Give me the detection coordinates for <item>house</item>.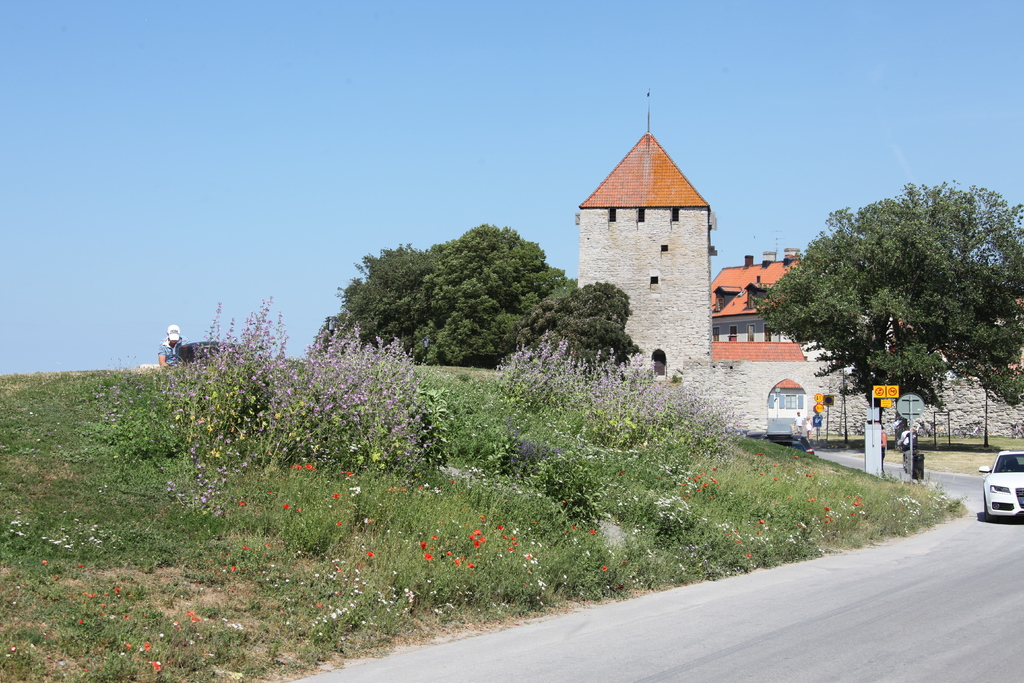
(left=710, top=247, right=838, bottom=360).
